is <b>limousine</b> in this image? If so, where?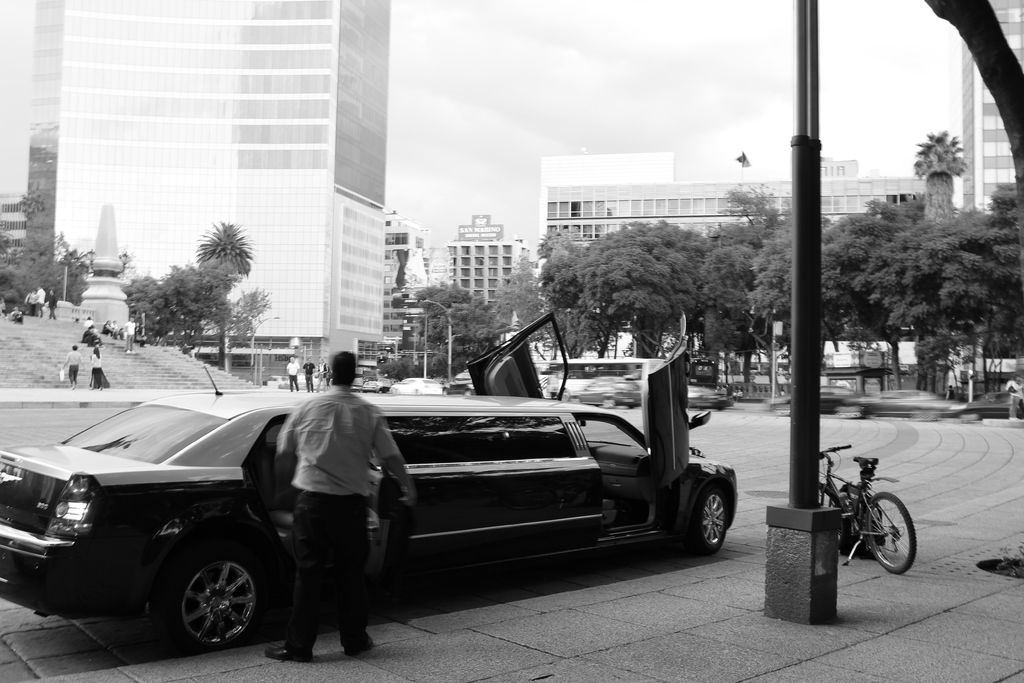
Yes, at select_region(0, 308, 736, 652).
